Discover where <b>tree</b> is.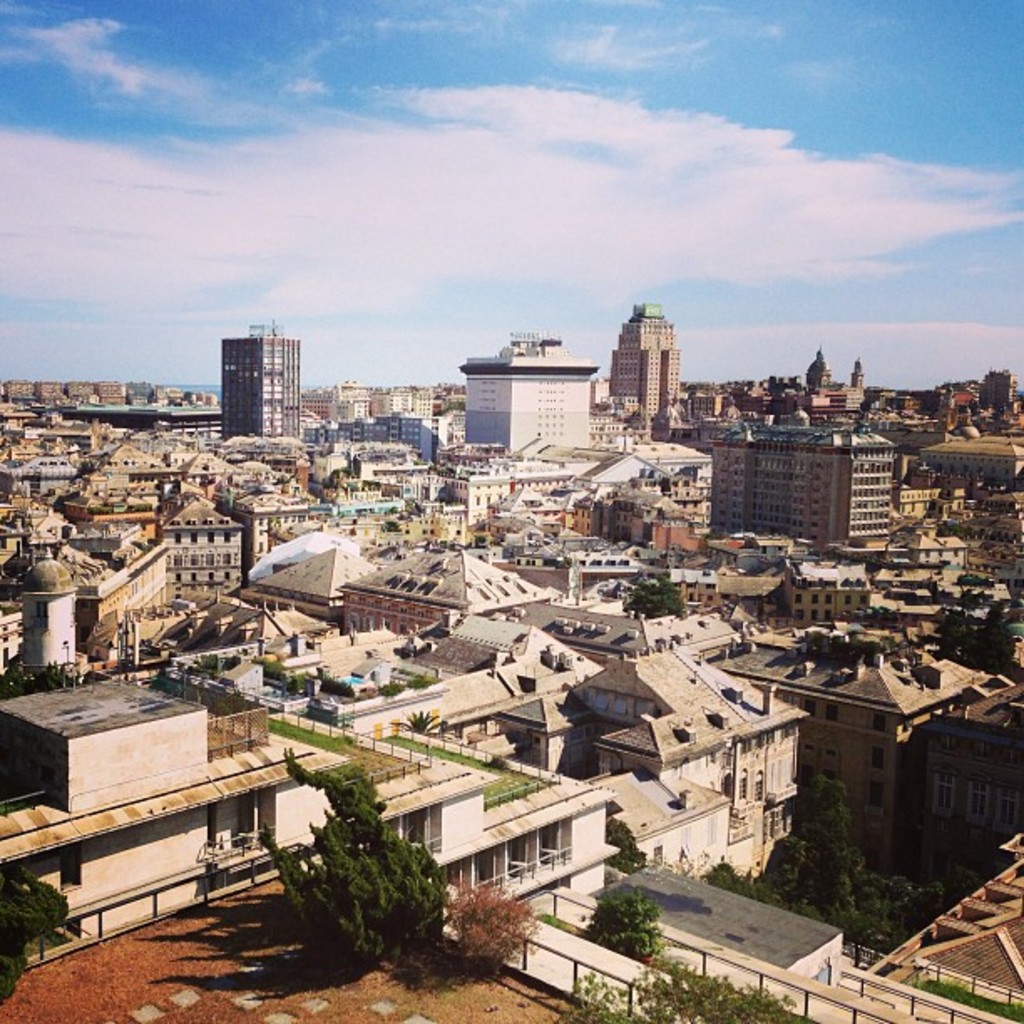
Discovered at BBox(632, 950, 810, 1022).
